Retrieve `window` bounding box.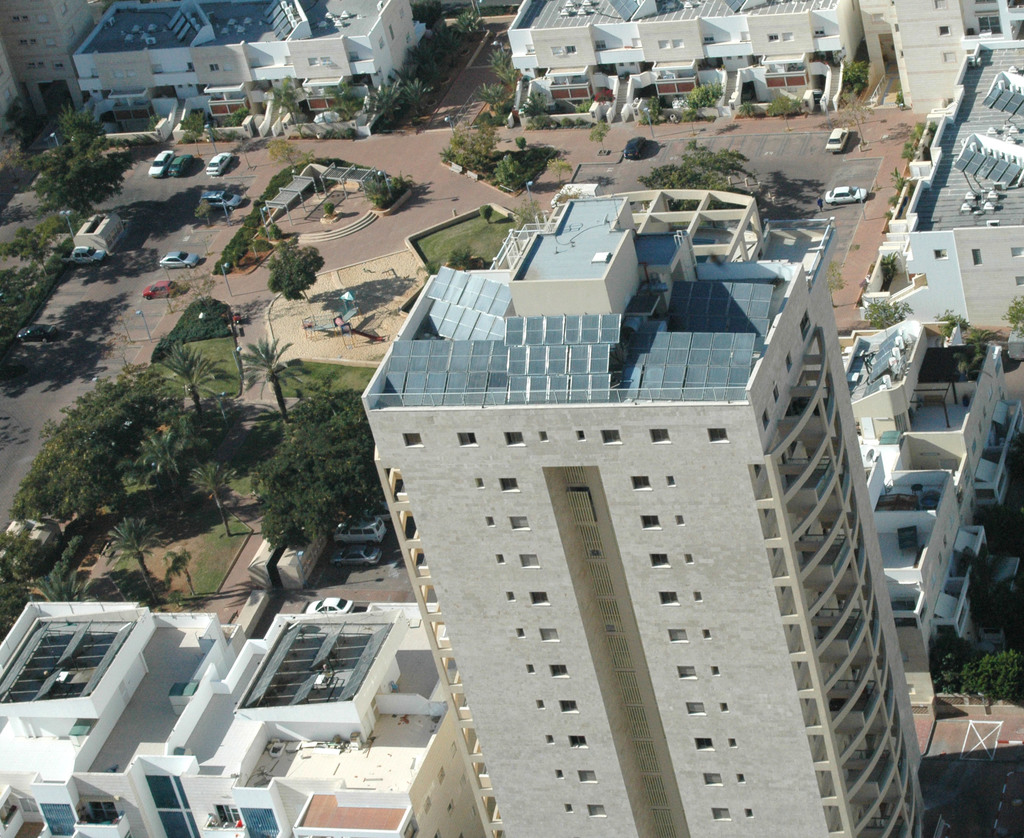
Bounding box: bbox=(318, 56, 333, 72).
